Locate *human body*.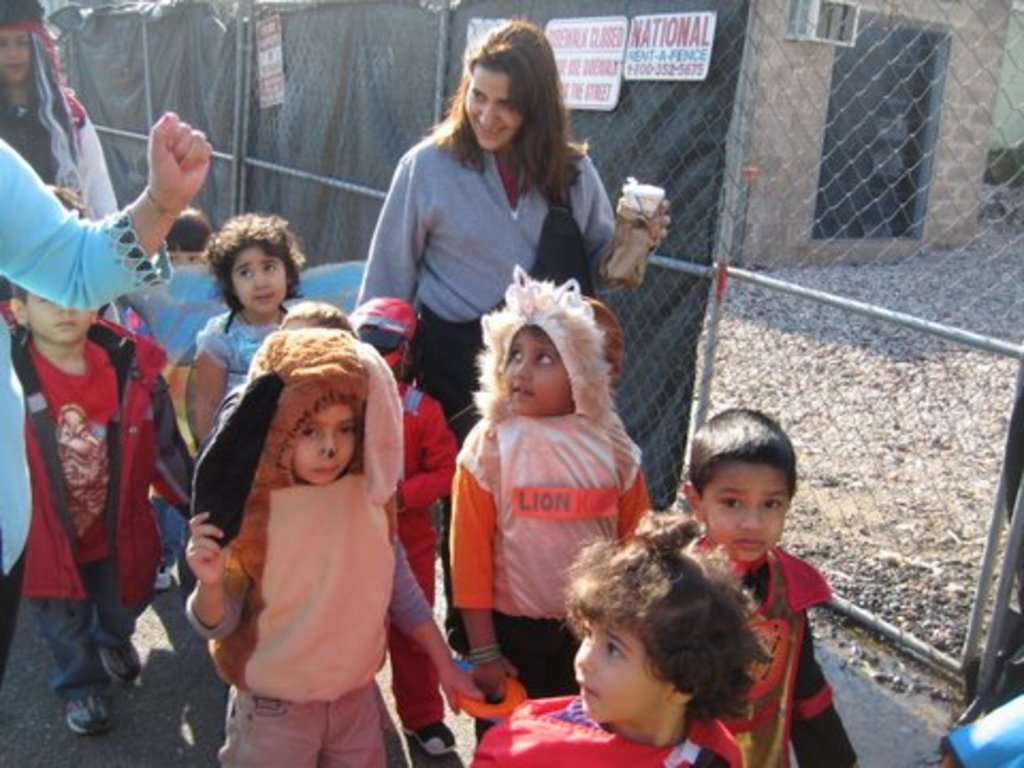
Bounding box: (636, 518, 864, 766).
